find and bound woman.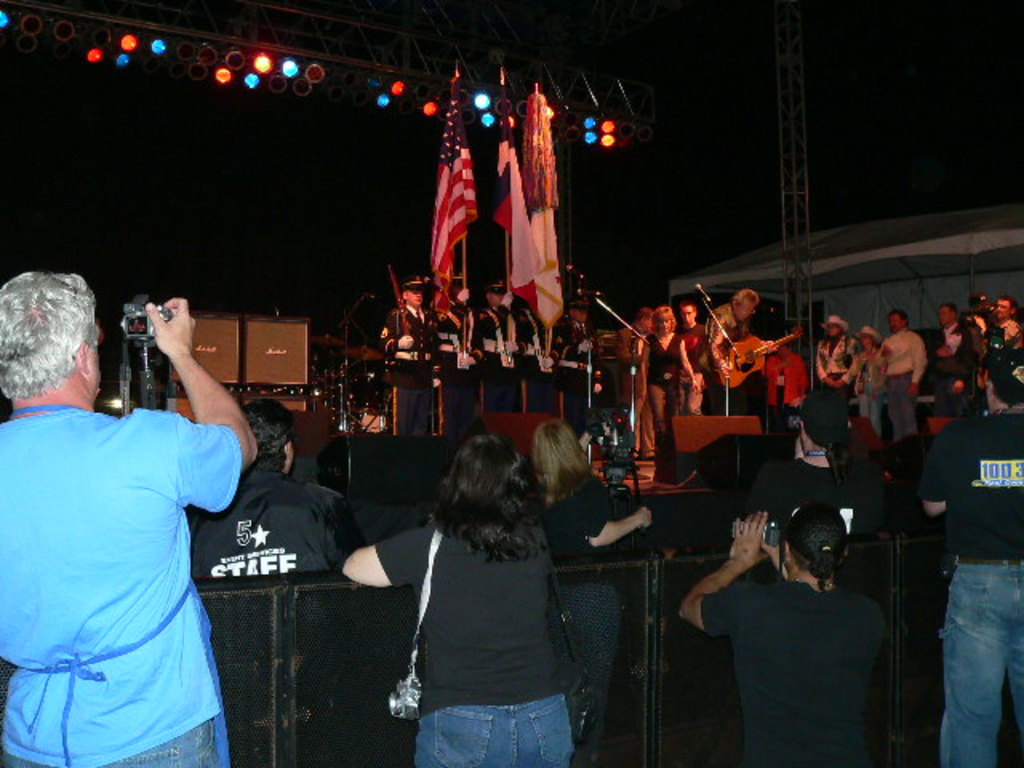
Bound: rect(811, 314, 853, 416).
